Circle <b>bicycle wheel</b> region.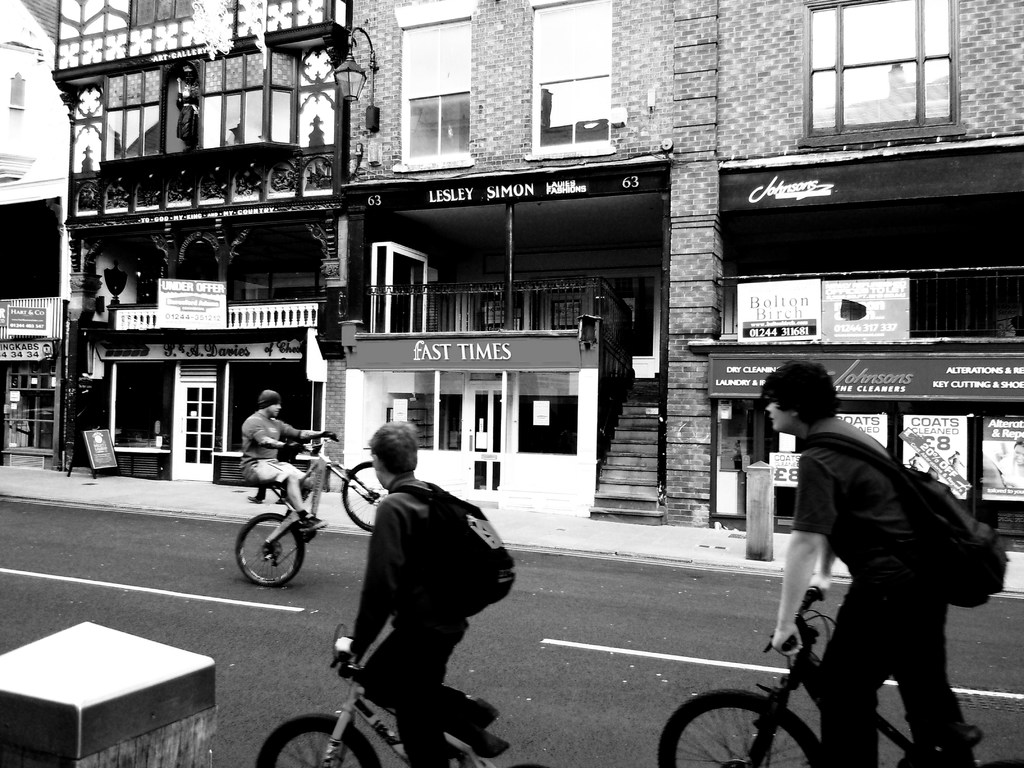
Region: [338, 458, 387, 529].
